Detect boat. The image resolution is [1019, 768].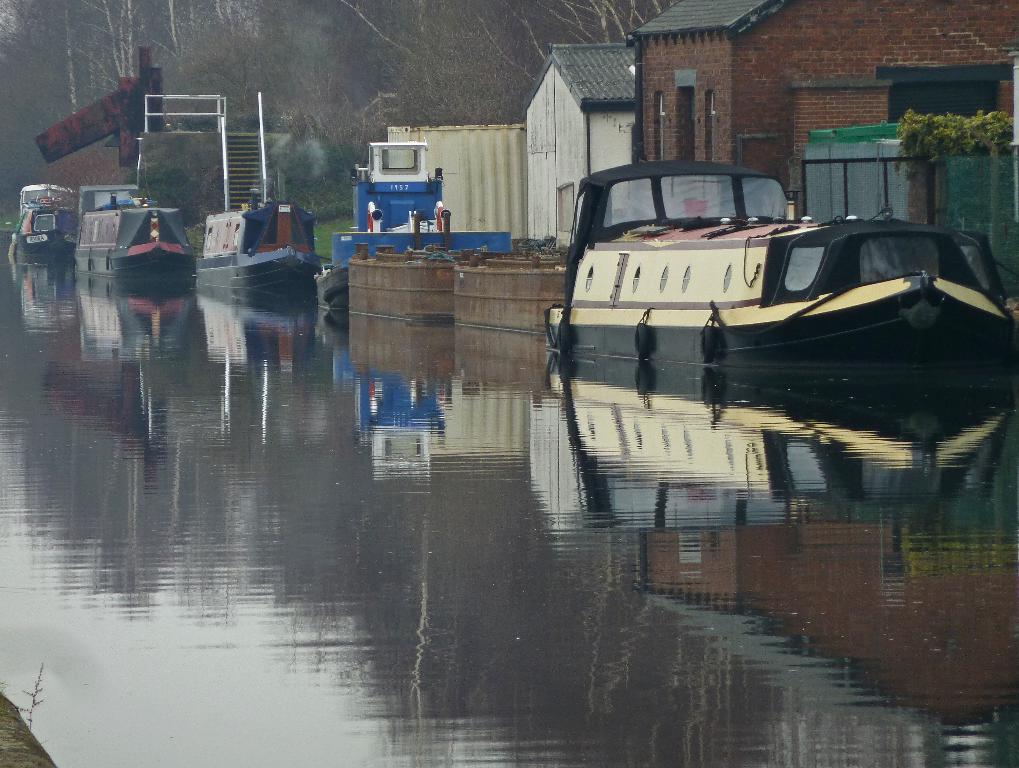
(11,182,79,266).
